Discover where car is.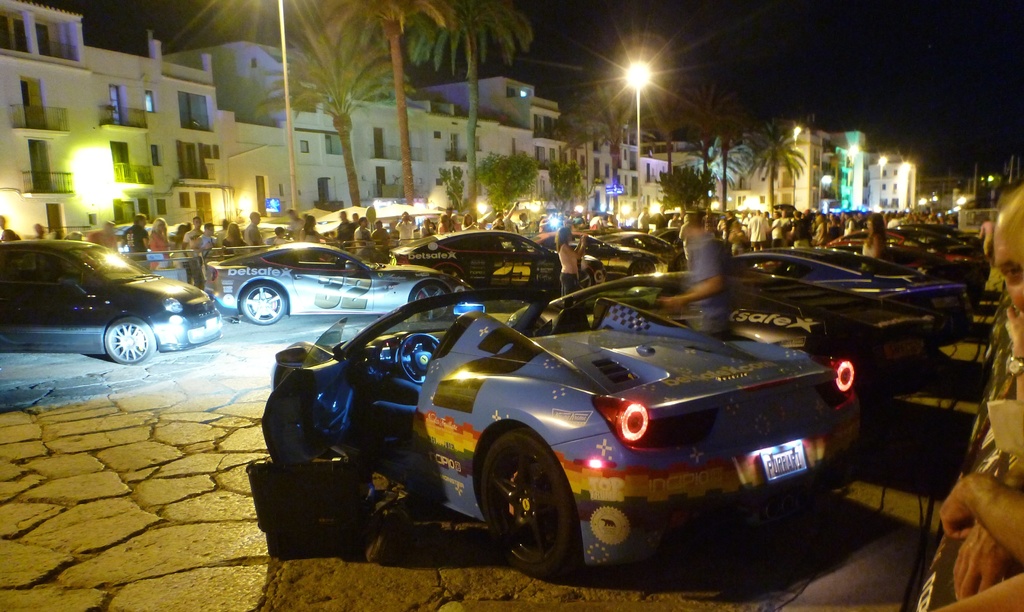
Discovered at [x1=254, y1=284, x2=884, y2=566].
